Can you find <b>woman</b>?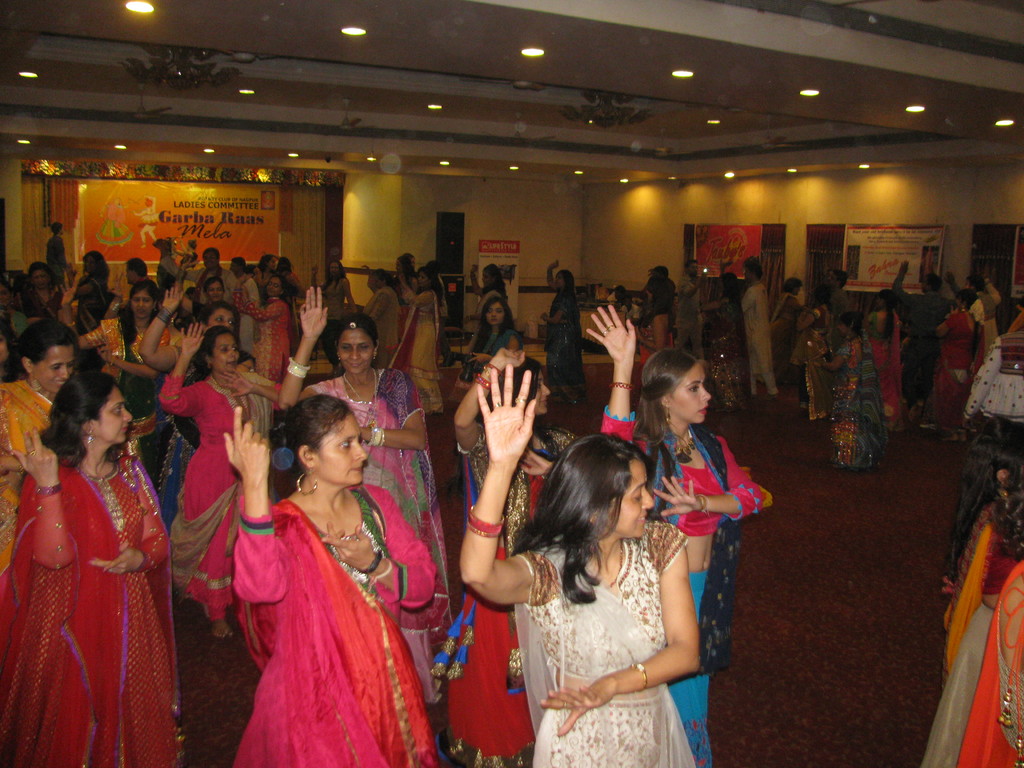
Yes, bounding box: l=788, t=292, r=842, b=427.
